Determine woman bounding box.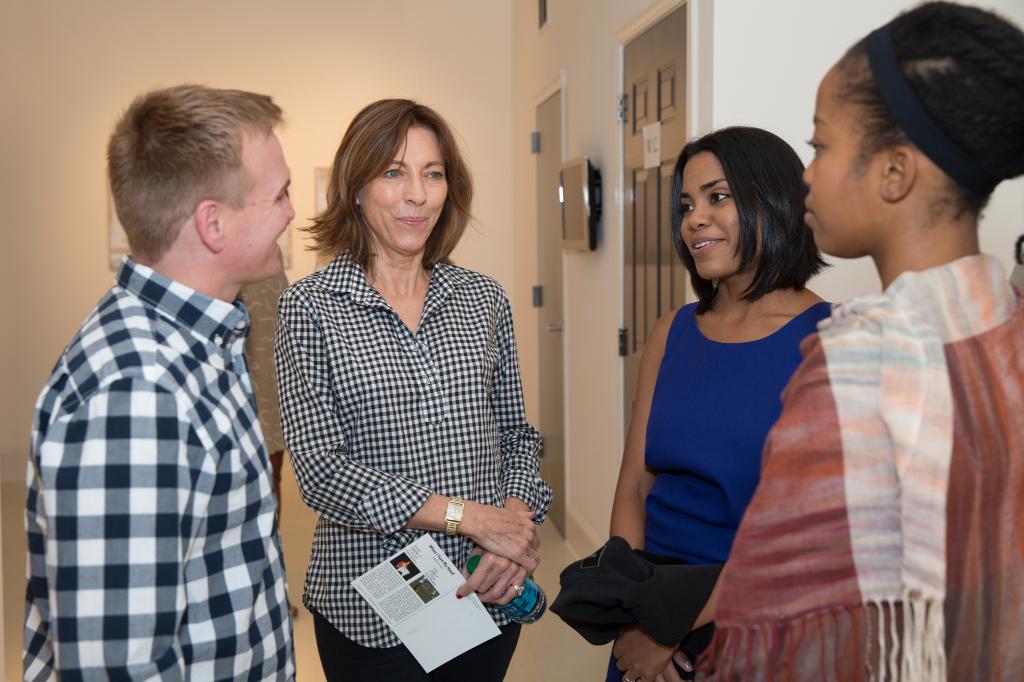
Determined: x1=270, y1=95, x2=556, y2=681.
